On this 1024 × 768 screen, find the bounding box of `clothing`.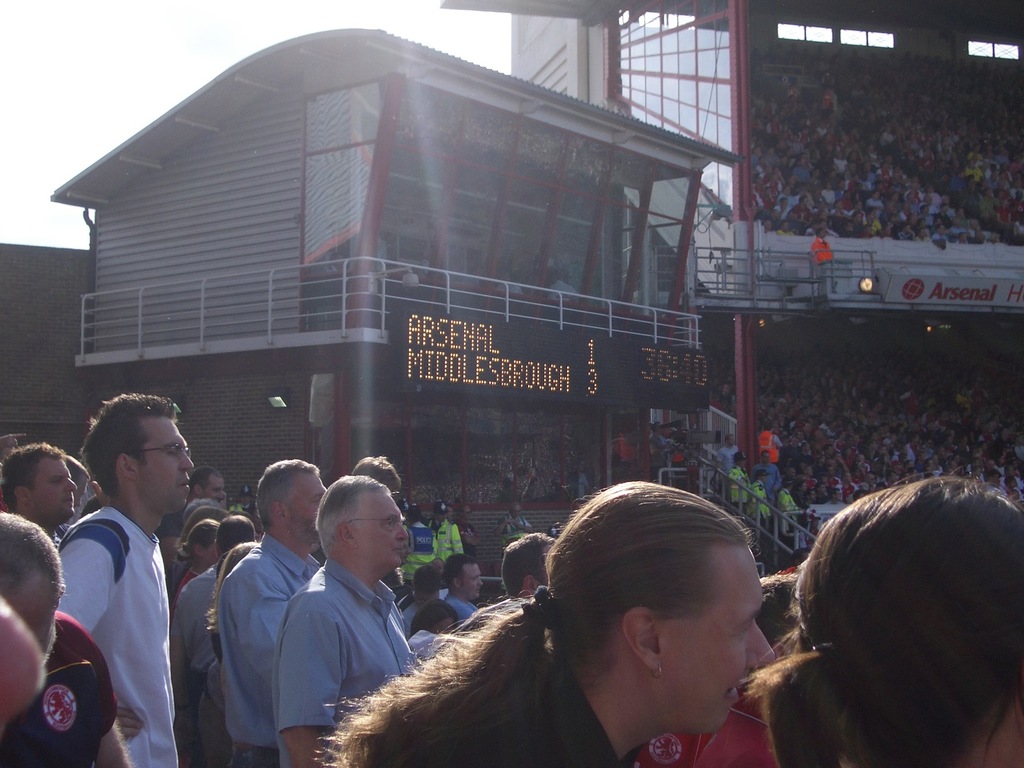
Bounding box: (641, 696, 770, 767).
